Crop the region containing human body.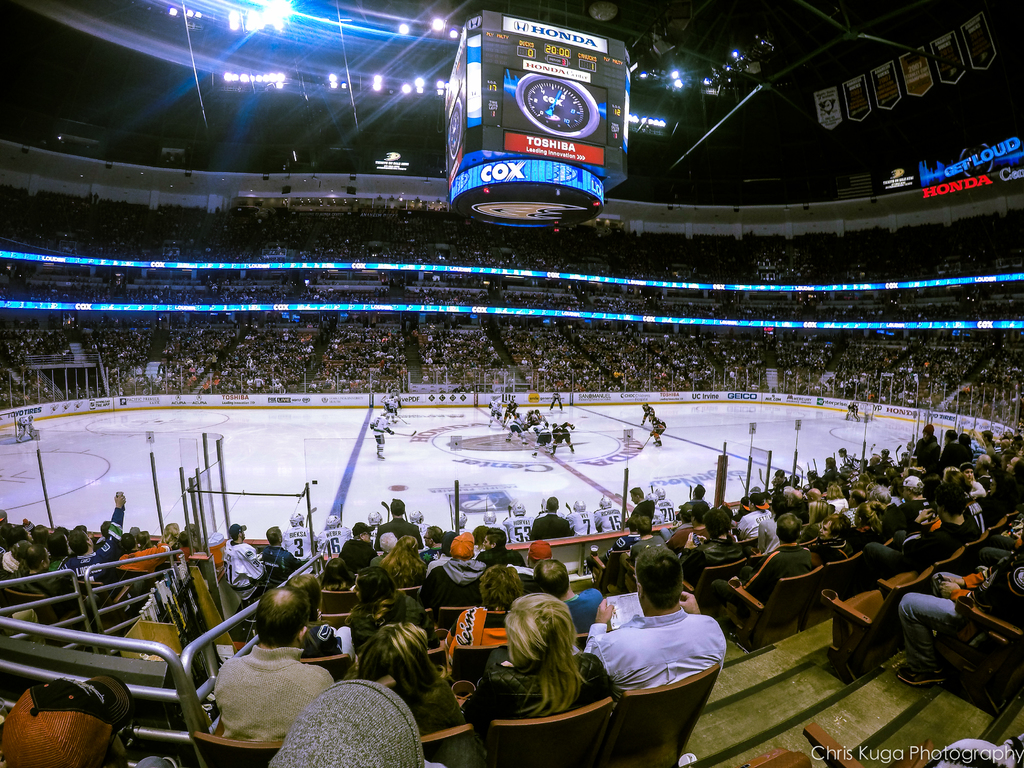
Crop region: 225, 538, 266, 610.
